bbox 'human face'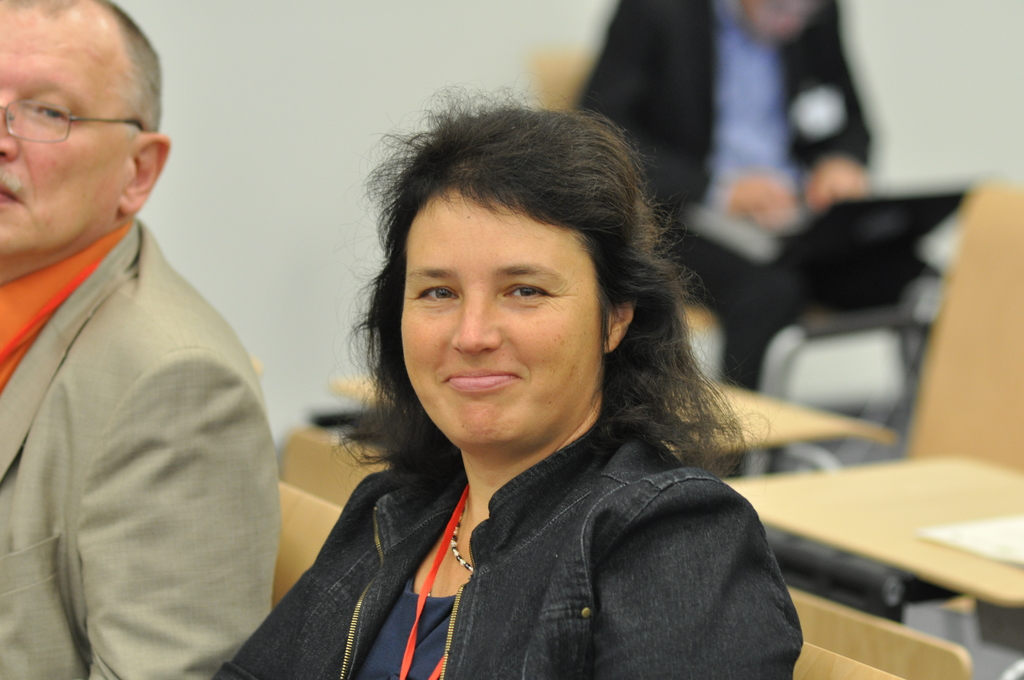
crop(0, 6, 127, 257)
